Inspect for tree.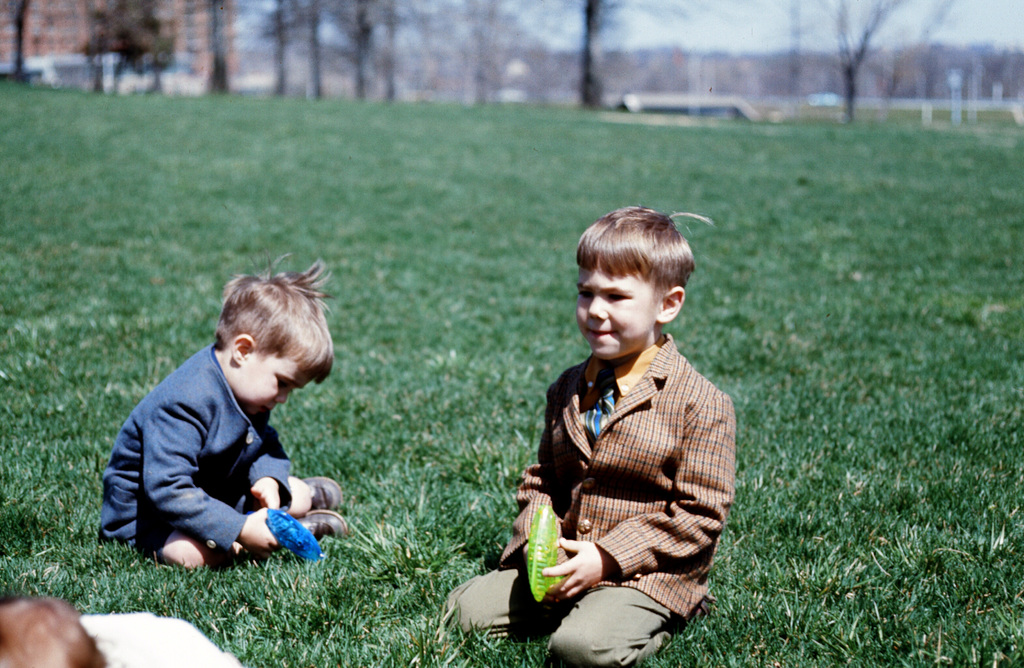
Inspection: box(309, 0, 321, 99).
